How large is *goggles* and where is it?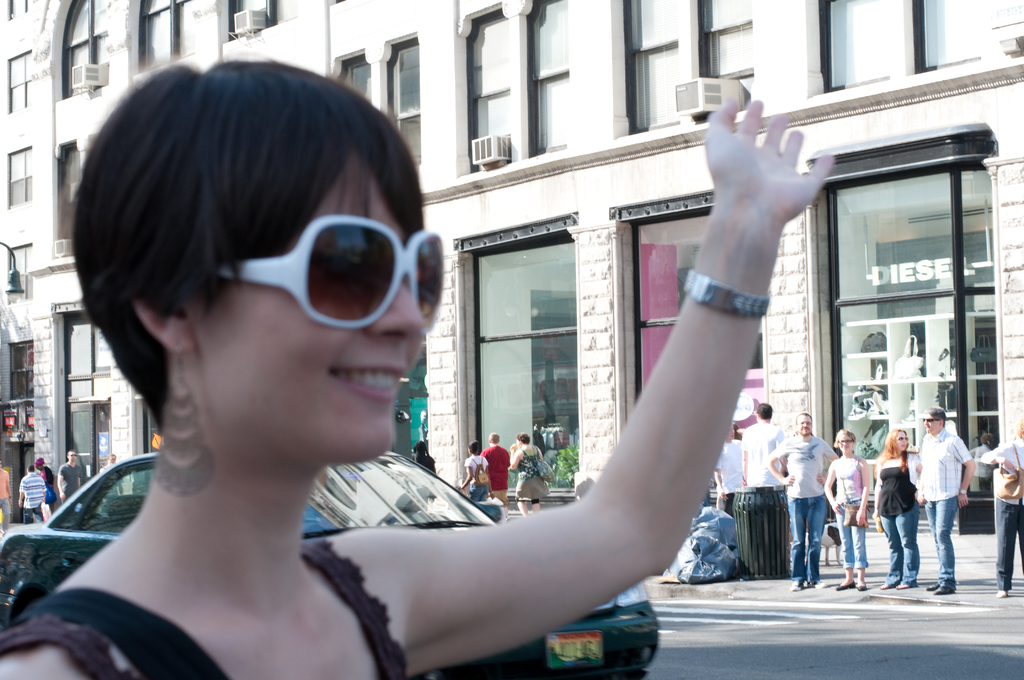
Bounding box: left=219, top=209, right=445, bottom=332.
